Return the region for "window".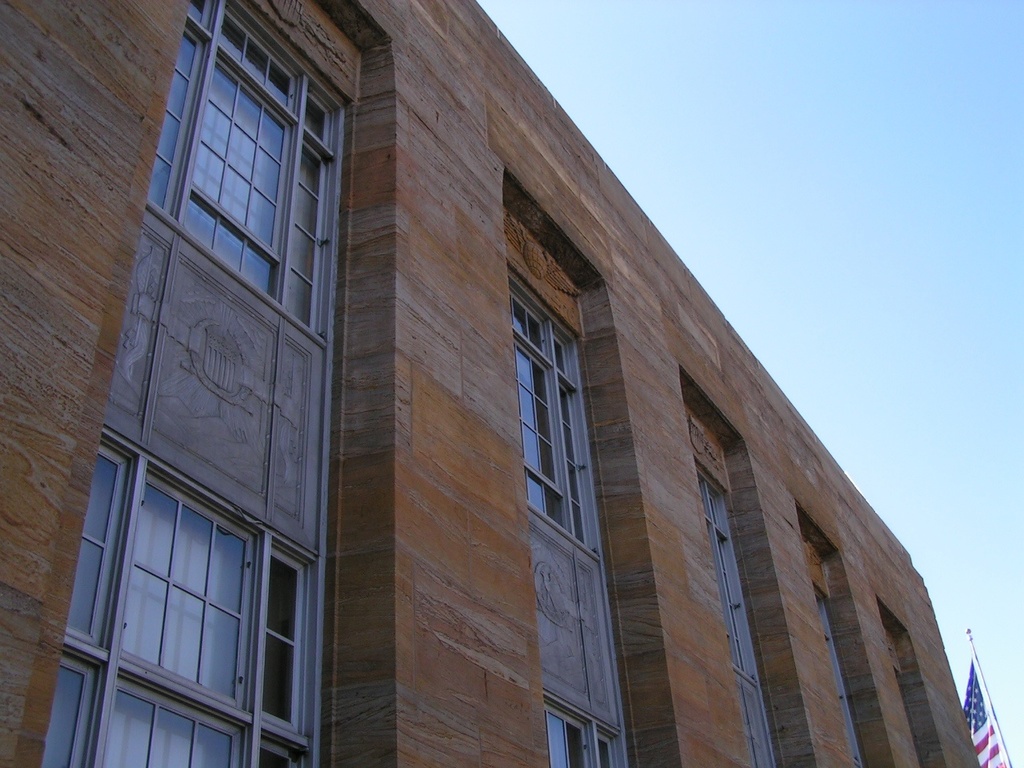
x1=823 y1=591 x2=867 y2=767.
